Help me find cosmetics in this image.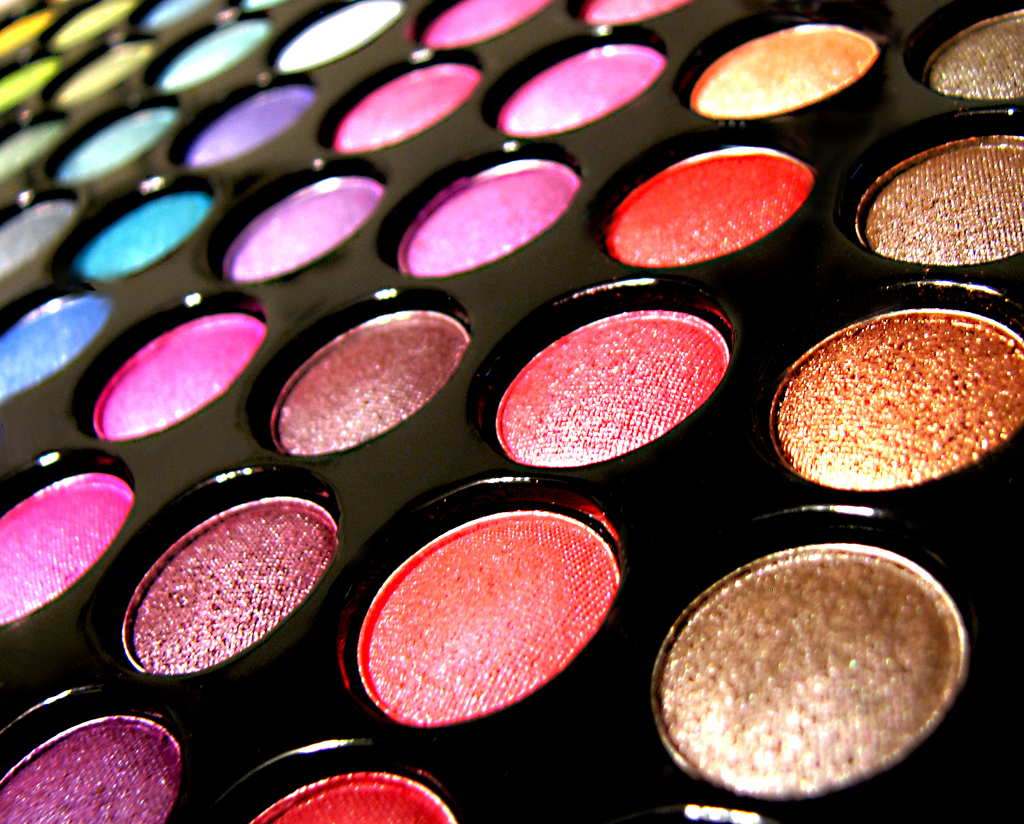
Found it: [left=263, top=309, right=473, bottom=456].
